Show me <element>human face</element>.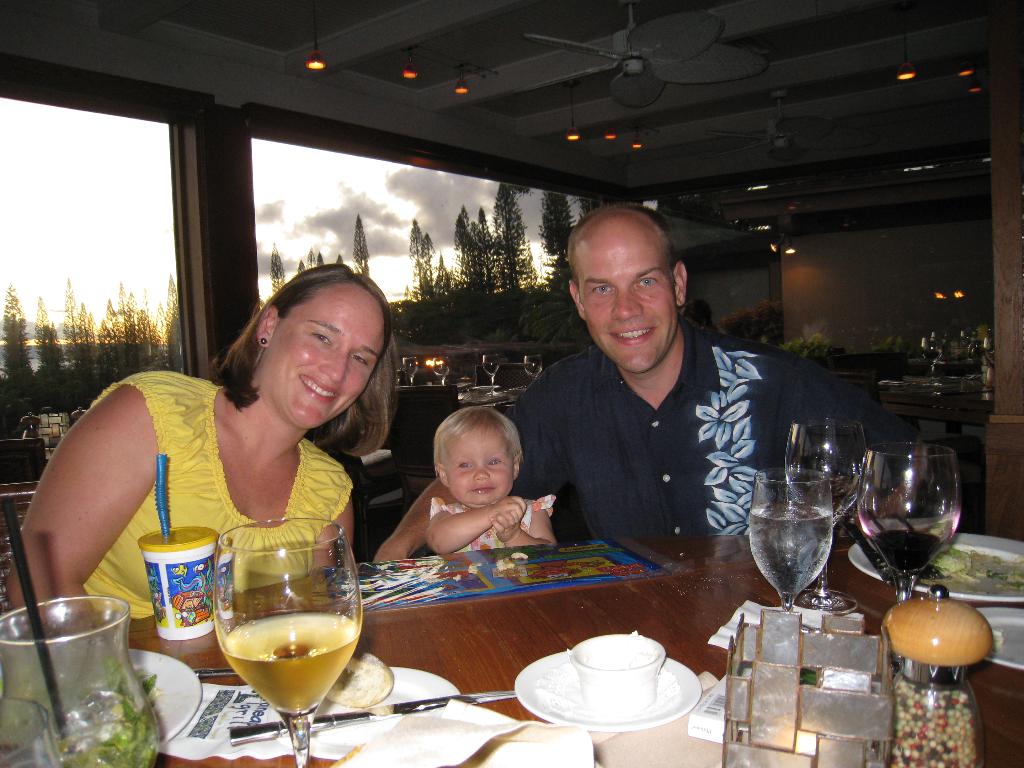
<element>human face</element> is here: (268, 284, 397, 442).
